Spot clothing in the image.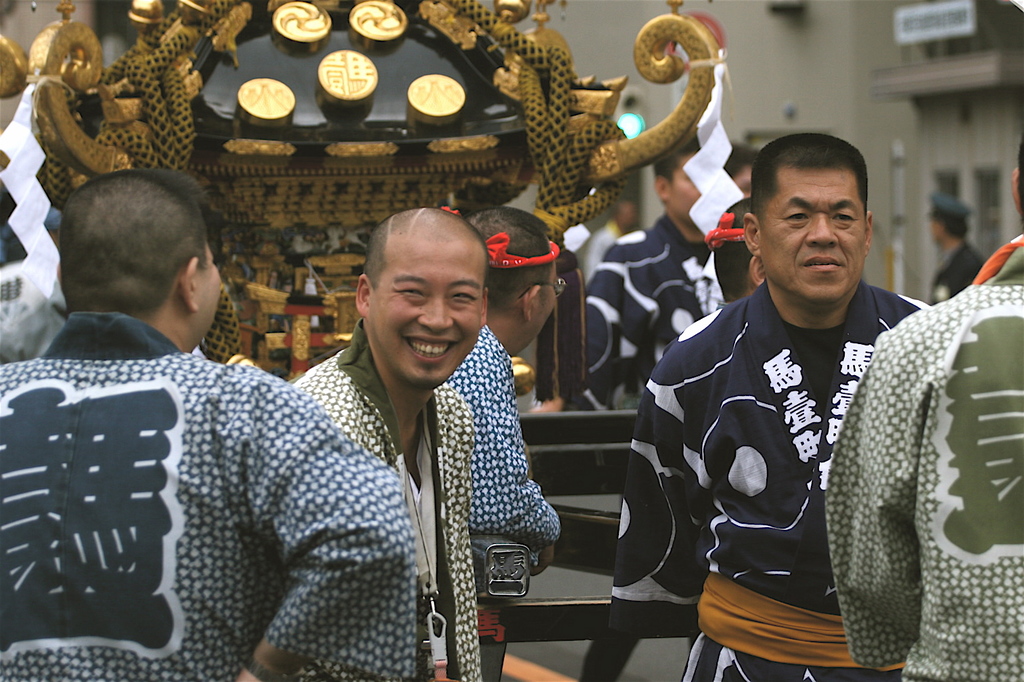
clothing found at rect(827, 232, 1023, 681).
